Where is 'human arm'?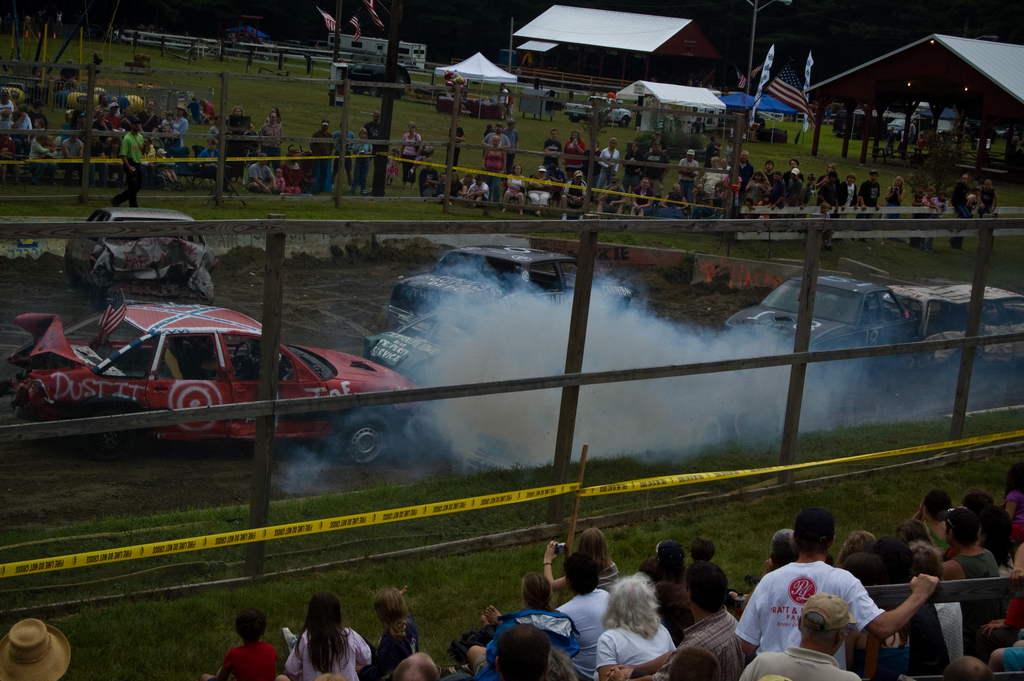
bbox(742, 201, 757, 210).
